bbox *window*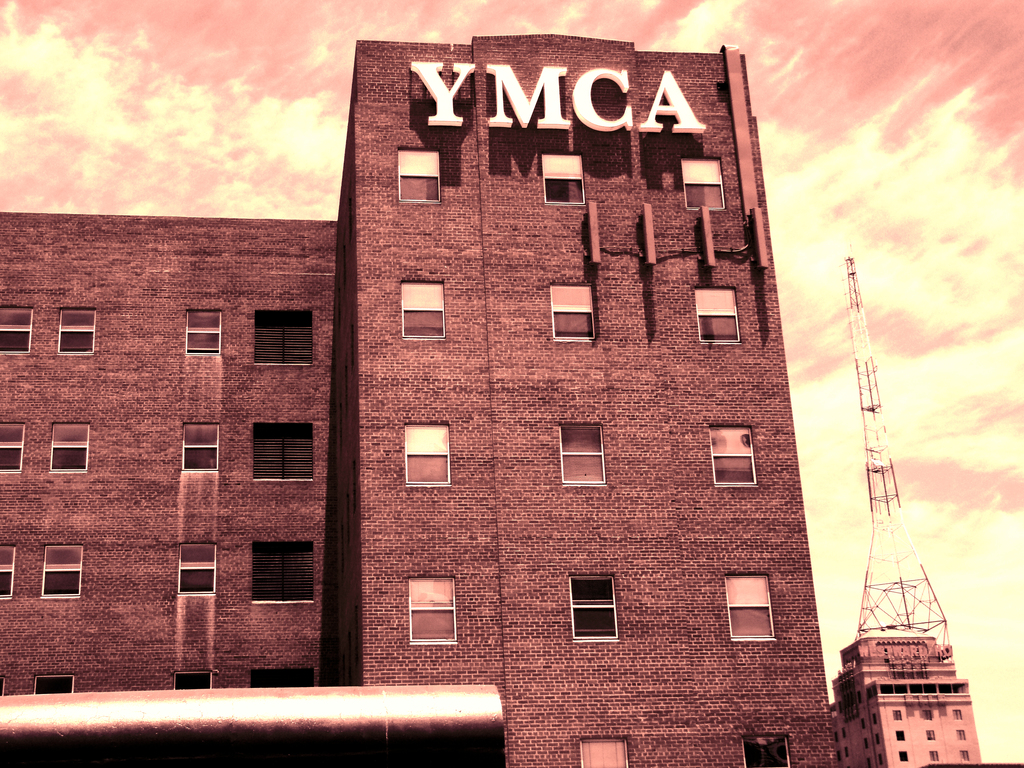
684/162/735/221
